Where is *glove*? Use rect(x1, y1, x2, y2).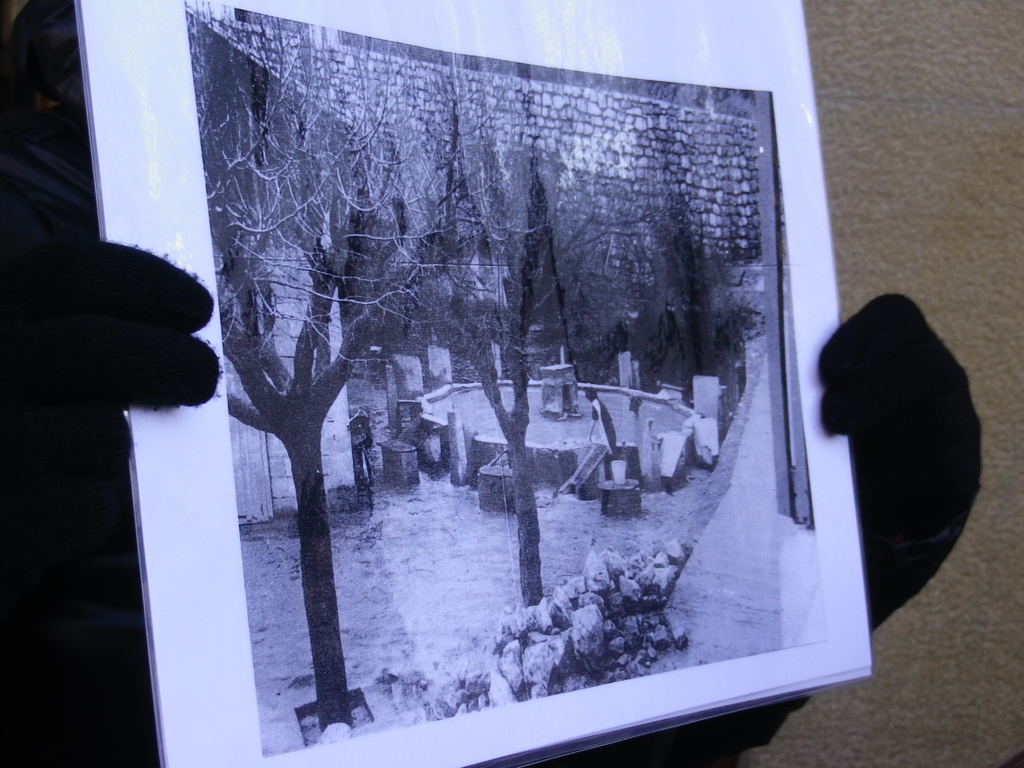
rect(707, 287, 986, 749).
